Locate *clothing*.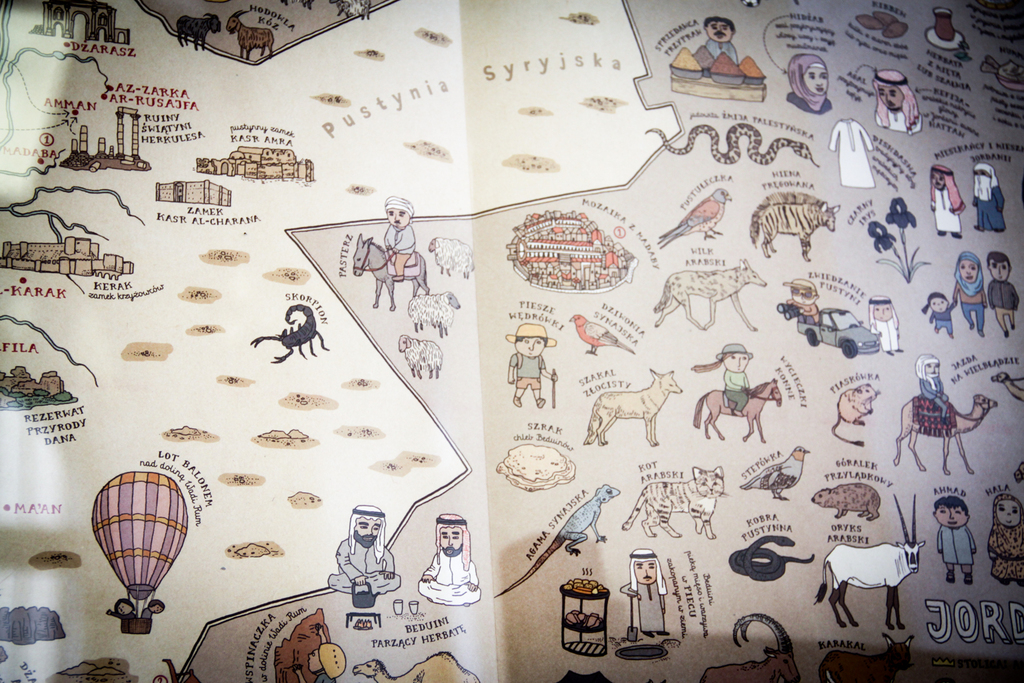
Bounding box: crop(315, 523, 387, 616).
